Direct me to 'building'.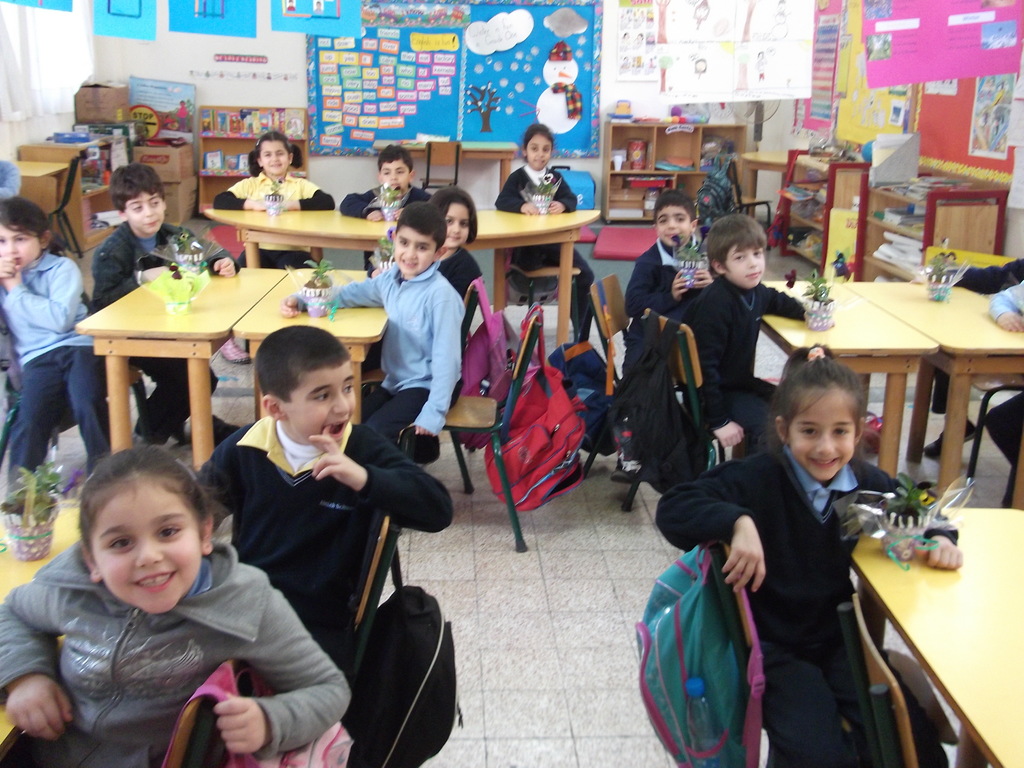
Direction: {"x1": 0, "y1": 0, "x2": 1023, "y2": 767}.
